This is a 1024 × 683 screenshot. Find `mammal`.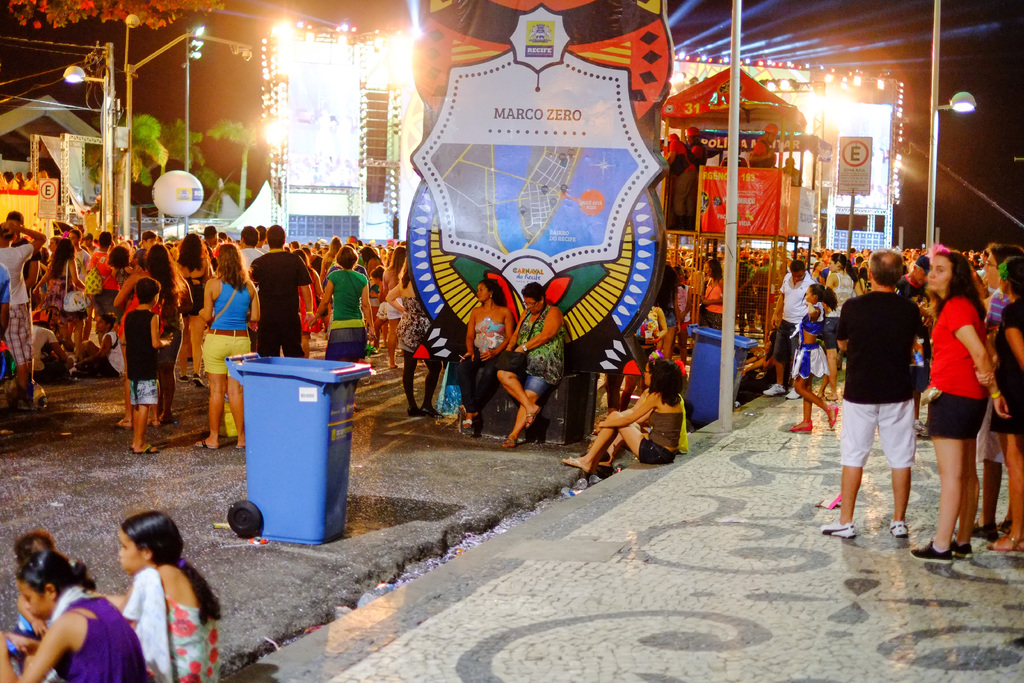
Bounding box: pyautogui.locateOnScreen(380, 243, 408, 366).
